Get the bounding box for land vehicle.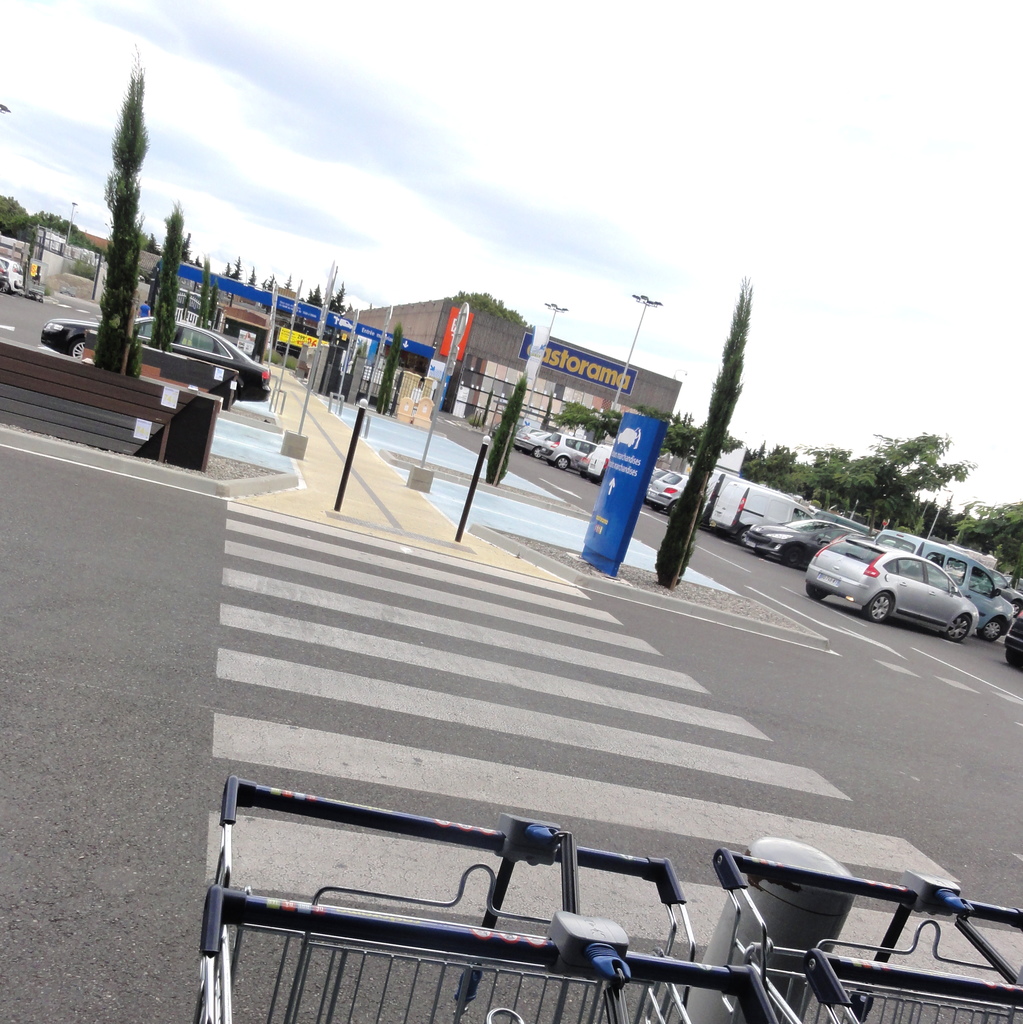
bbox(0, 259, 22, 294).
